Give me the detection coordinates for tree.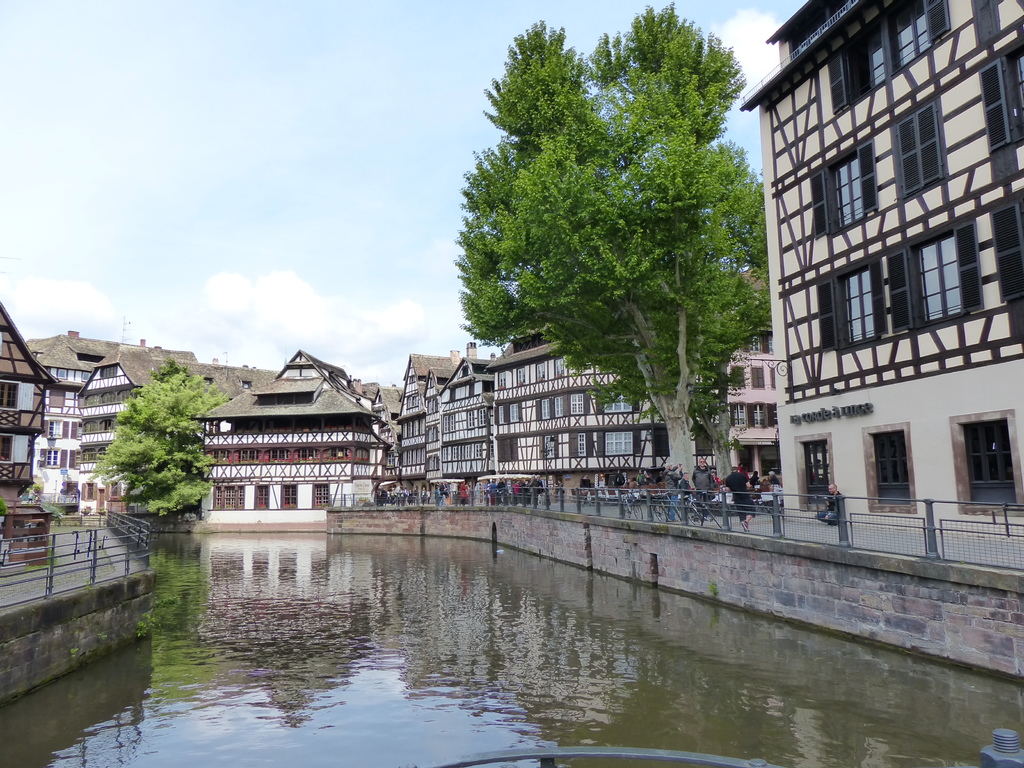
x1=456, y1=0, x2=751, y2=486.
